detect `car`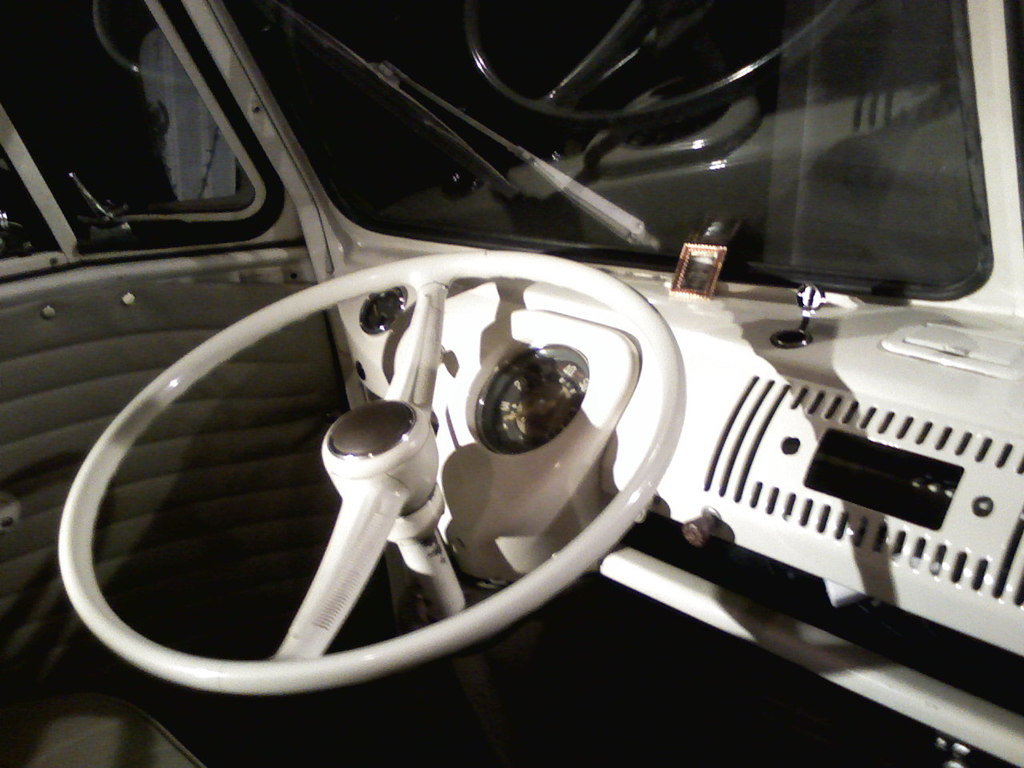
(left=0, top=0, right=1023, bottom=767)
